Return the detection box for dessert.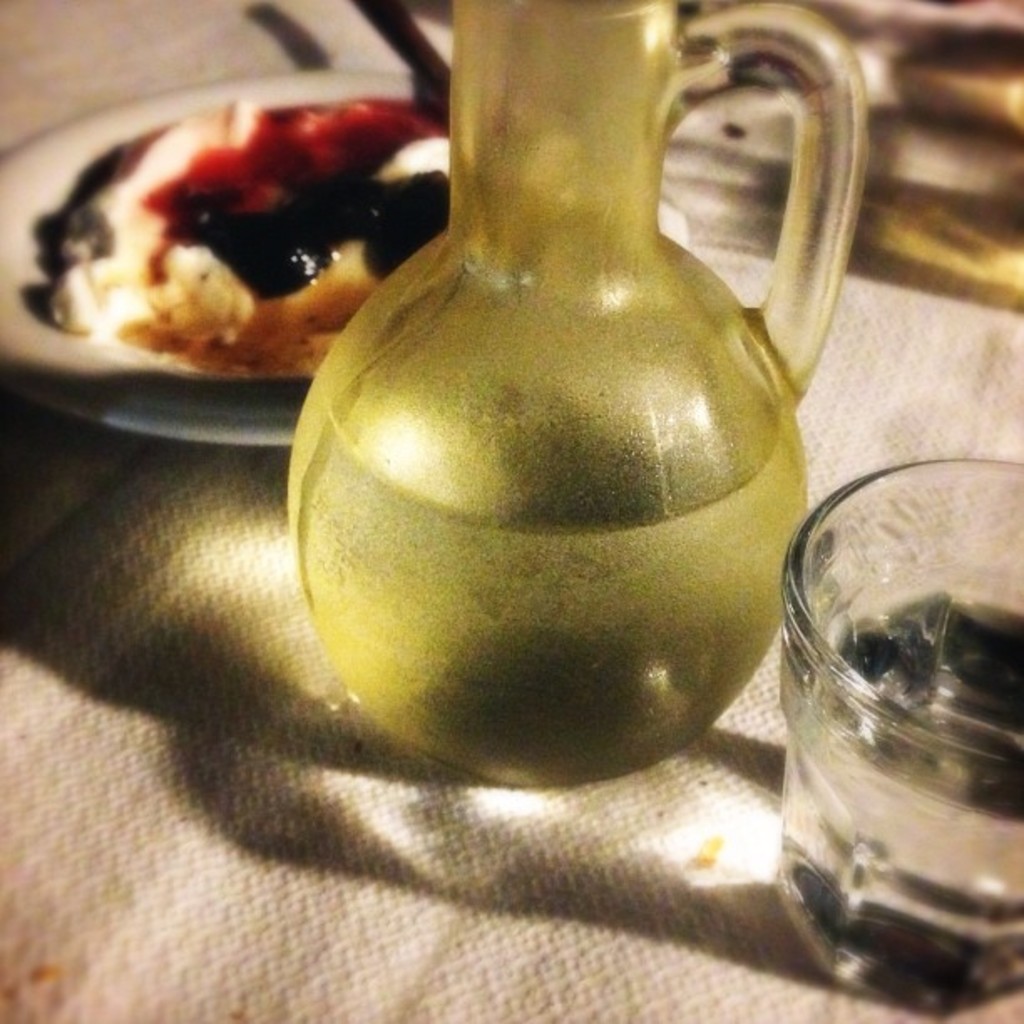
left=54, top=99, right=453, bottom=373.
